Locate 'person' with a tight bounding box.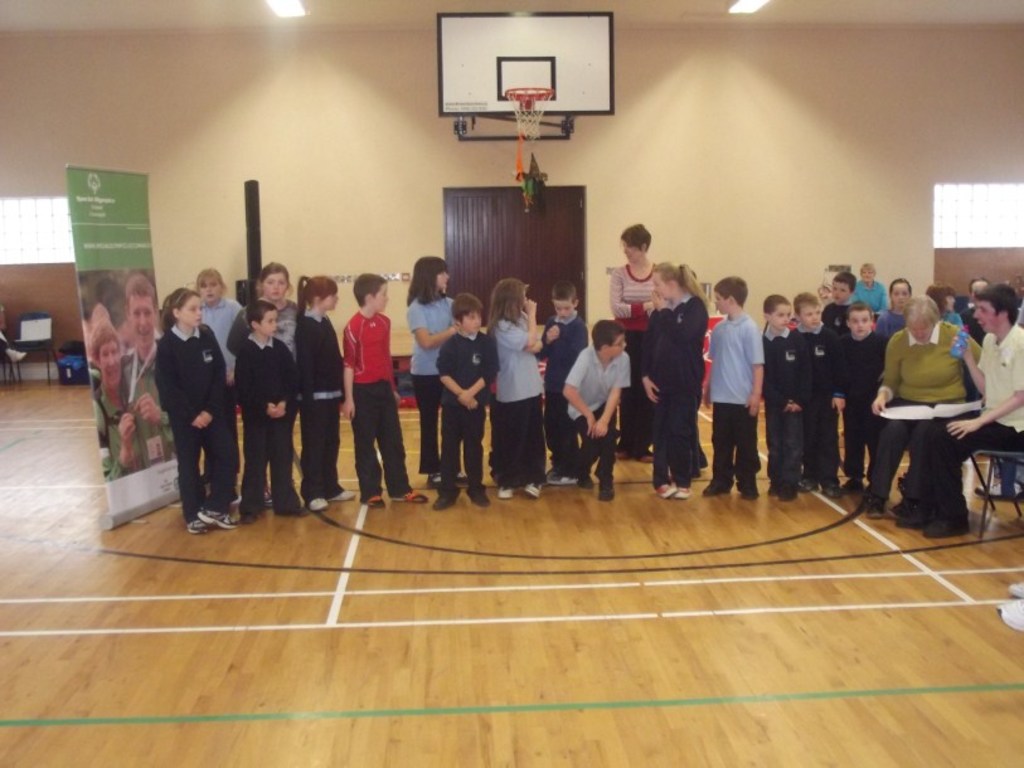
detection(646, 264, 708, 497).
